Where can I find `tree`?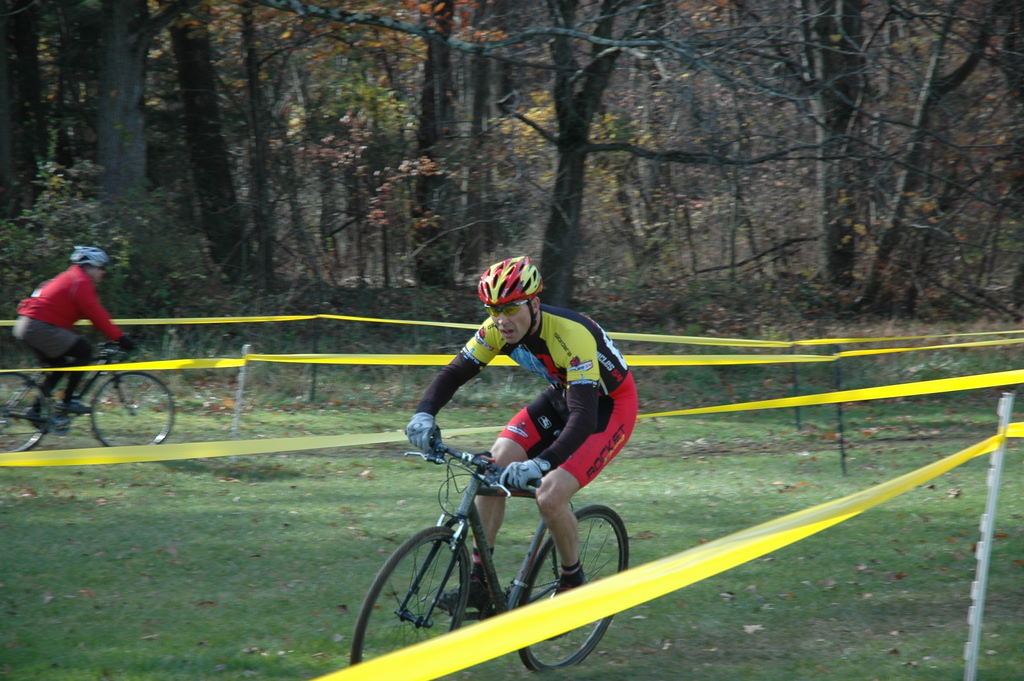
You can find it at detection(627, 0, 759, 301).
